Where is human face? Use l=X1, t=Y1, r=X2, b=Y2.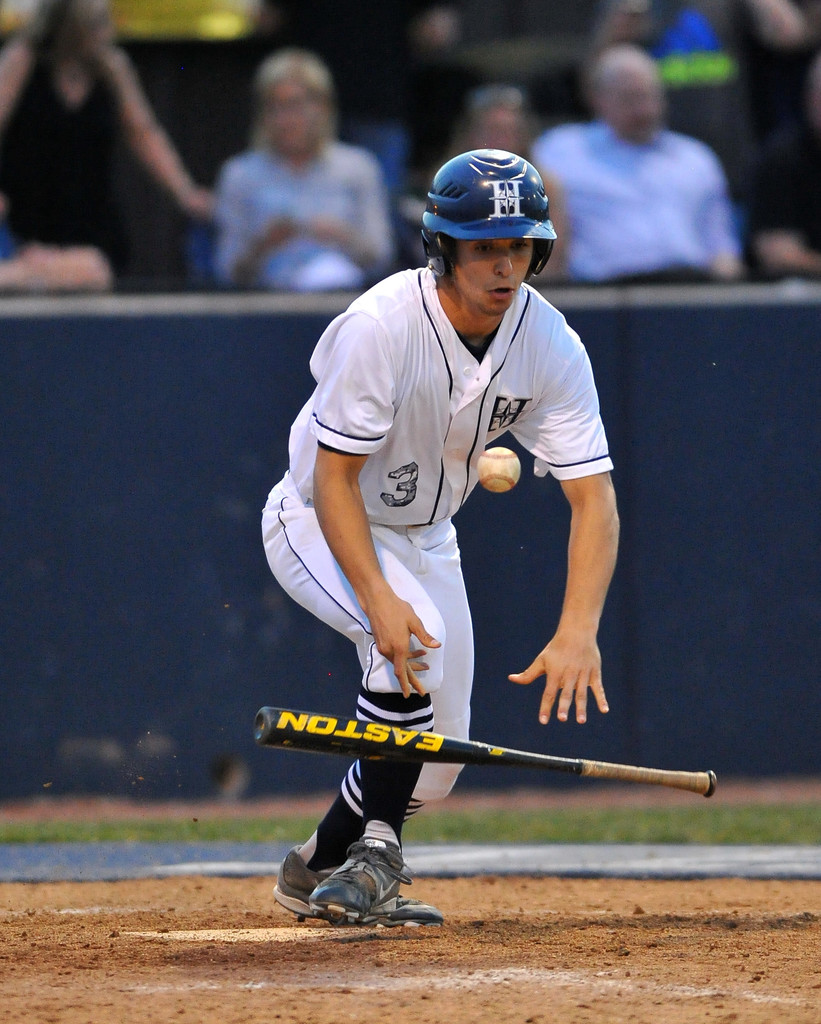
l=269, t=79, r=314, b=159.
